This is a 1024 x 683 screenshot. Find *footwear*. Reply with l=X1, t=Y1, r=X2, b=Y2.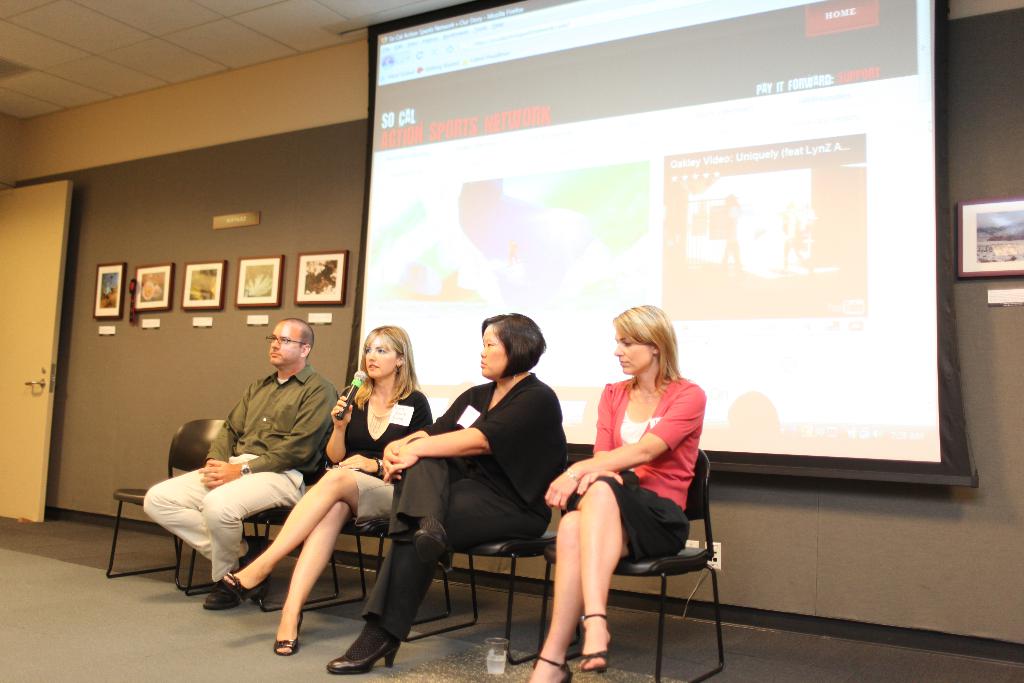
l=413, t=522, r=458, b=577.
